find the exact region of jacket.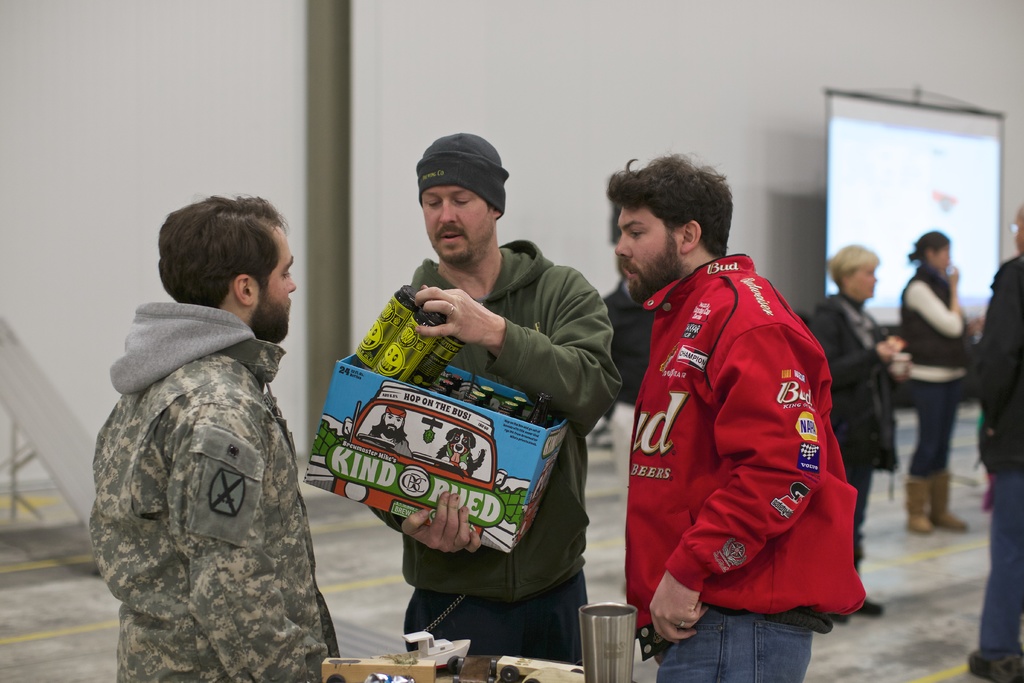
Exact region: bbox=(897, 265, 980, 373).
